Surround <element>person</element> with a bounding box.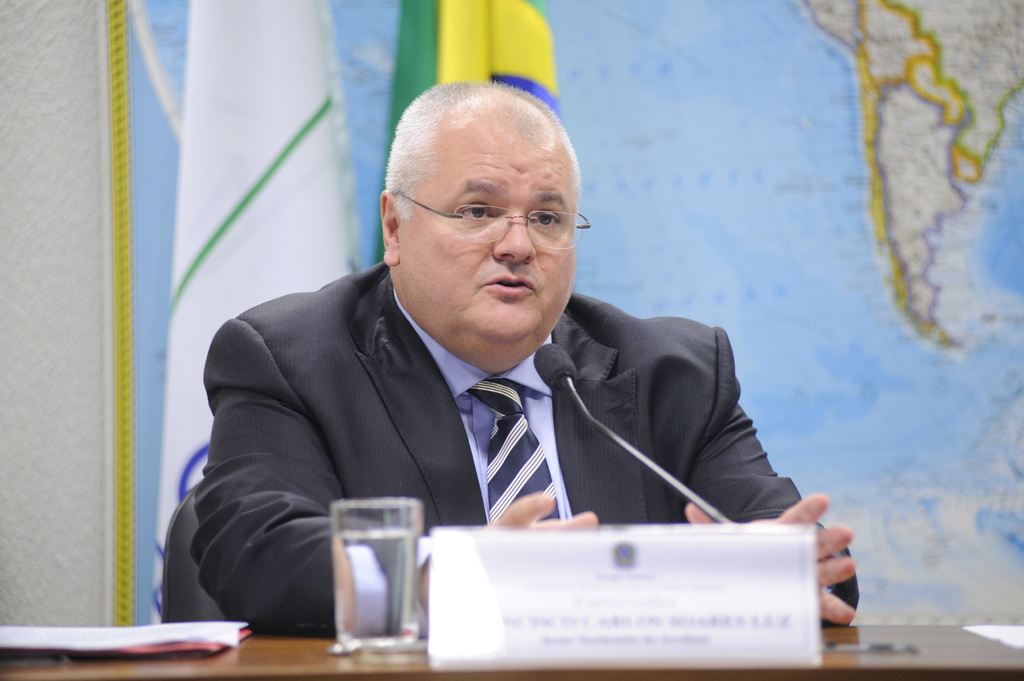
x1=101 y1=106 x2=827 y2=618.
